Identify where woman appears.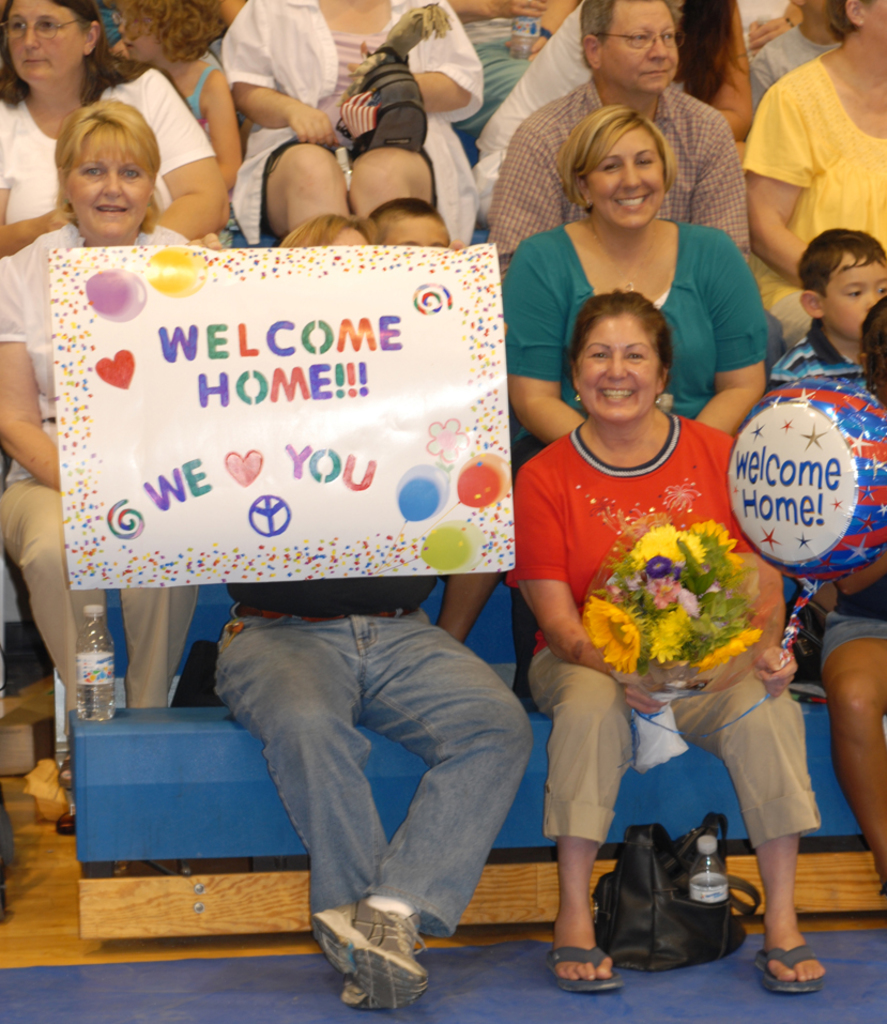
Appears at [223,0,478,242].
